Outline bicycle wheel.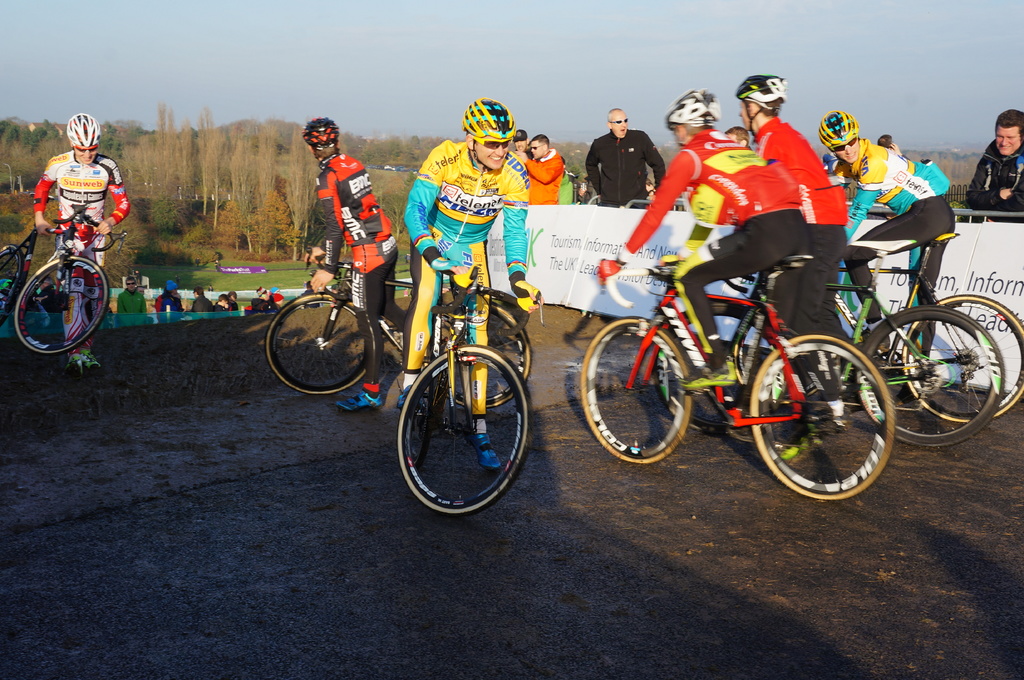
Outline: bbox=(902, 292, 1023, 421).
